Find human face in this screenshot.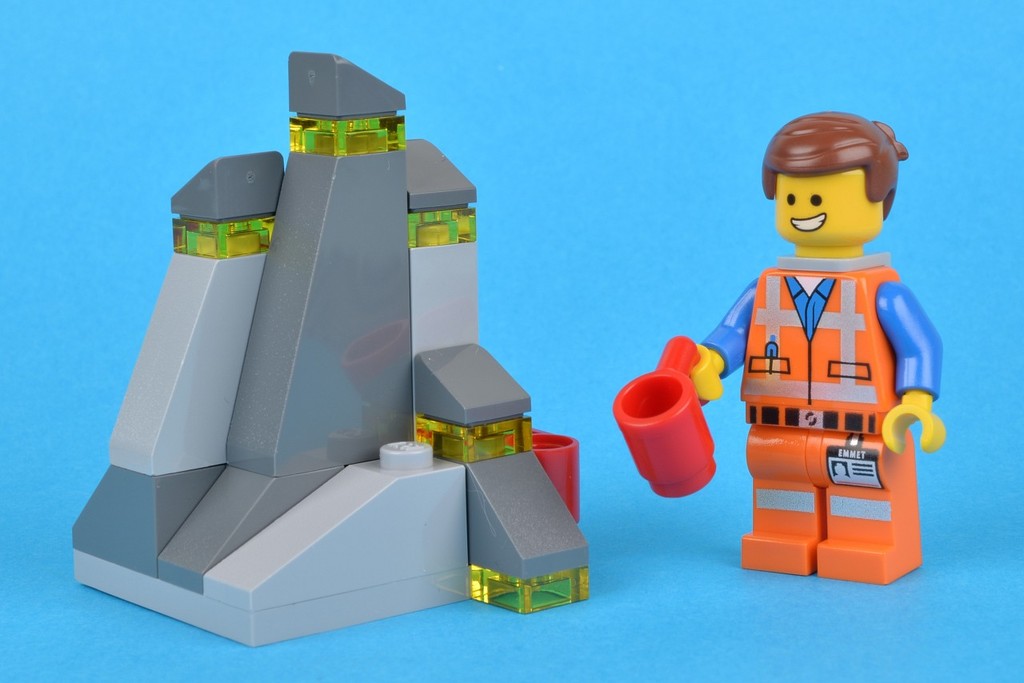
The bounding box for human face is Rect(769, 150, 903, 250).
